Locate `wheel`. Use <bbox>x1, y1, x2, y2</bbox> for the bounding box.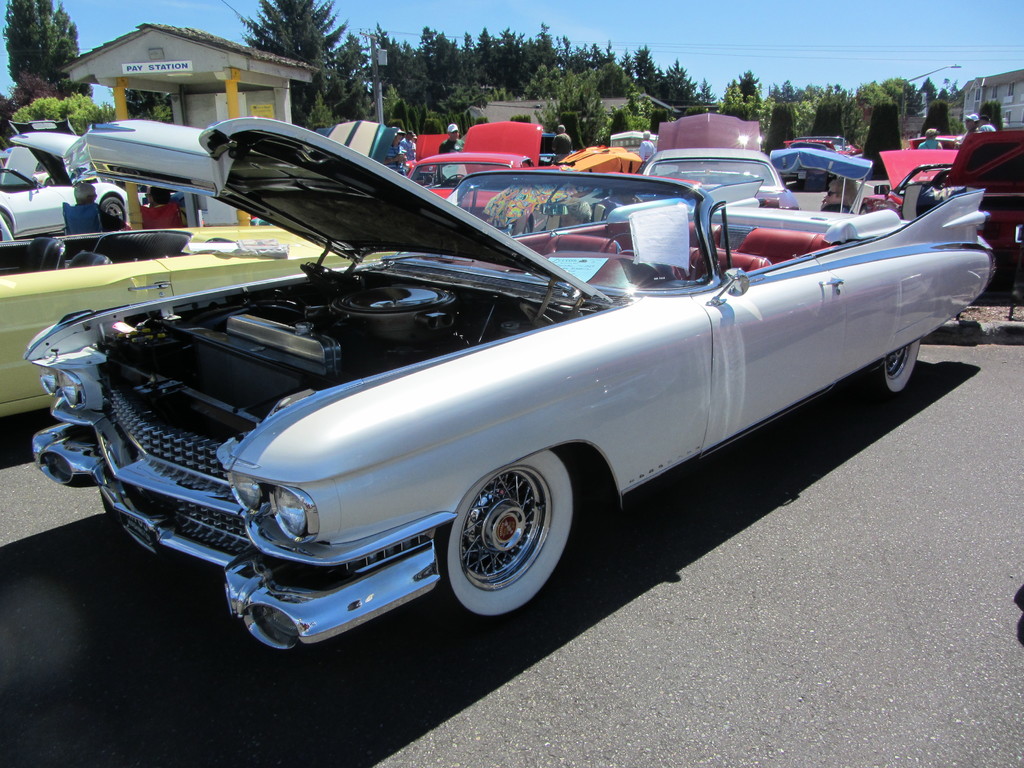
<bbox>844, 341, 922, 407</bbox>.
